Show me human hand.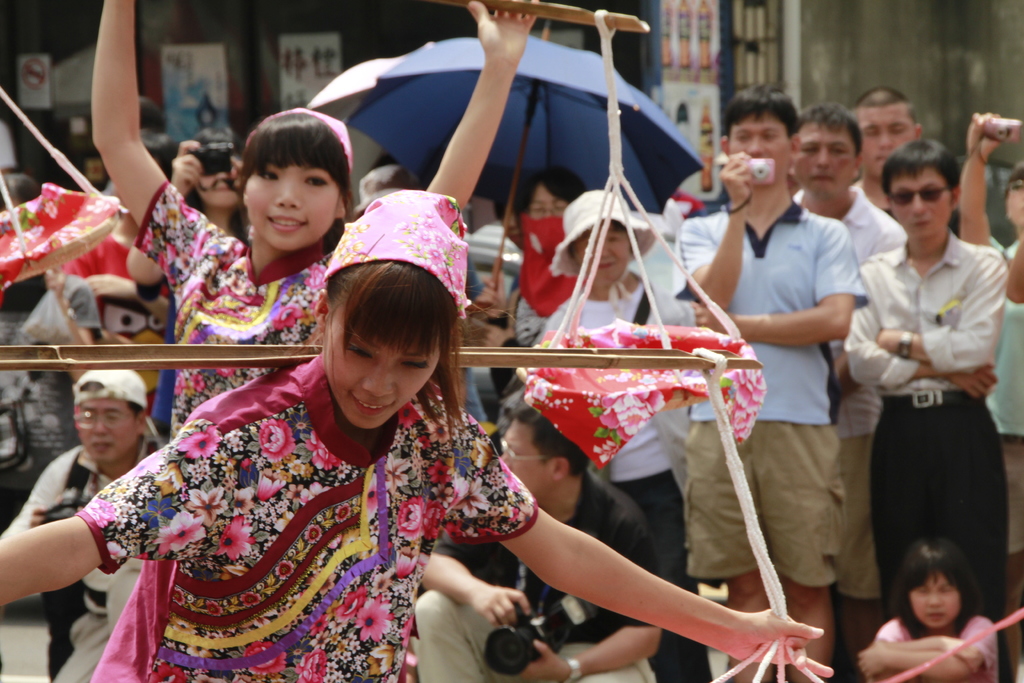
human hand is here: detection(465, 0, 542, 68).
